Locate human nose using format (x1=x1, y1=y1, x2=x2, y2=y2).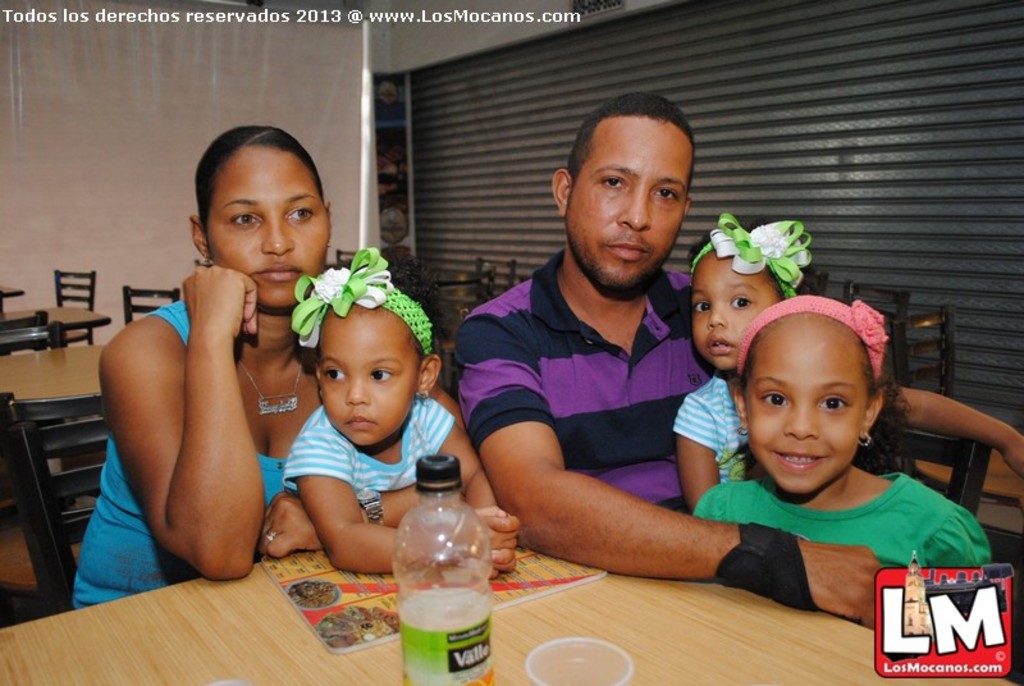
(x1=703, y1=298, x2=731, y2=331).
